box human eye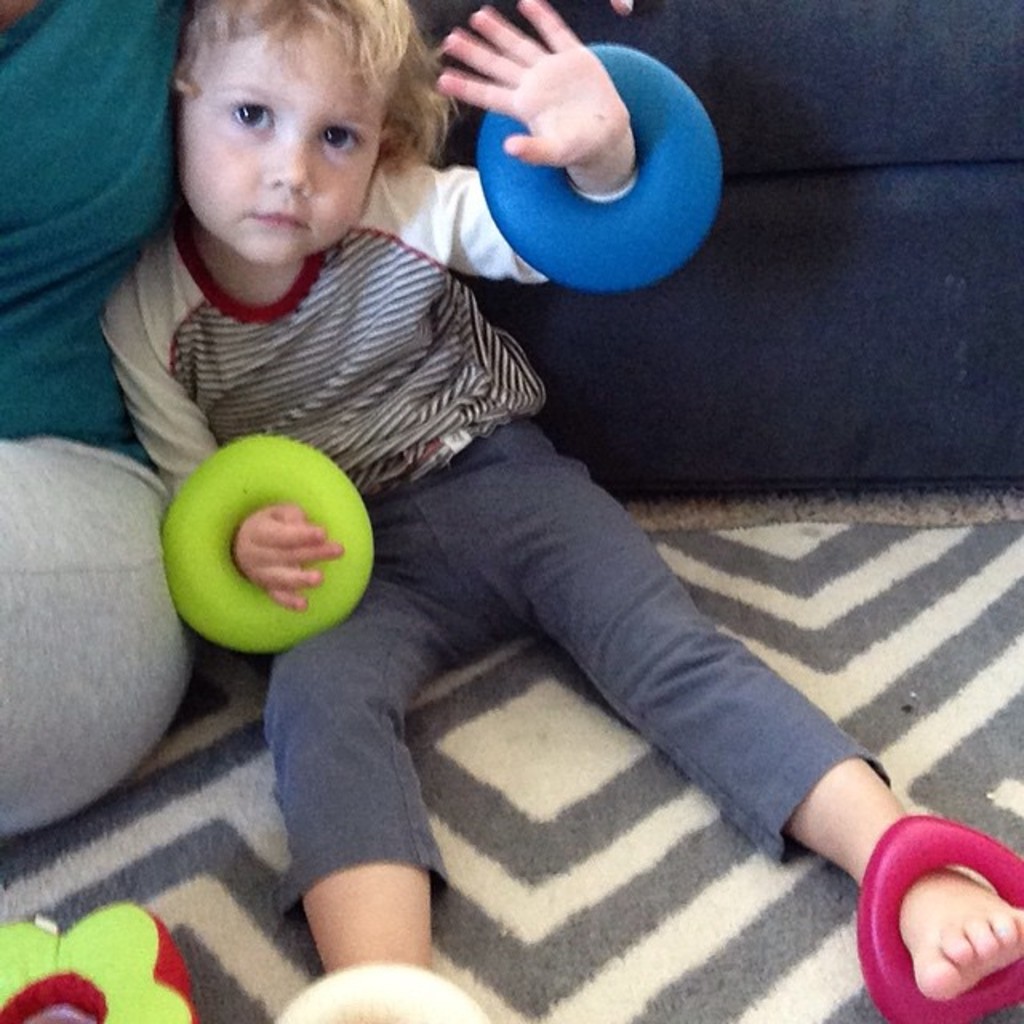
<region>224, 93, 283, 136</region>
